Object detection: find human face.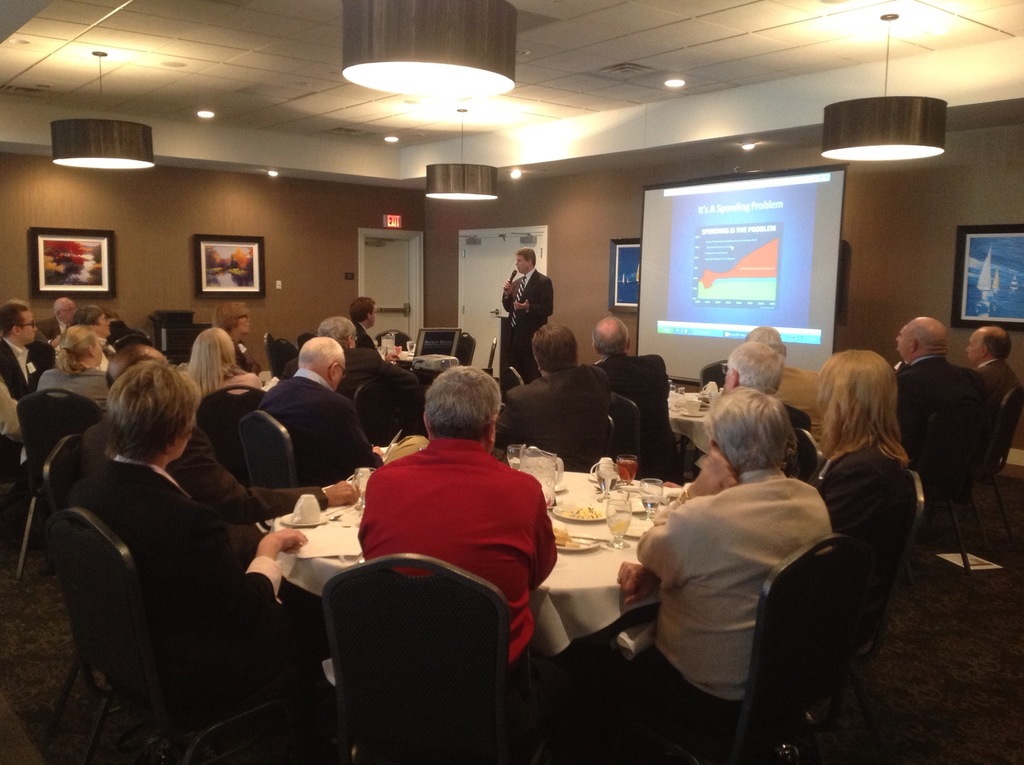
box(369, 300, 377, 327).
